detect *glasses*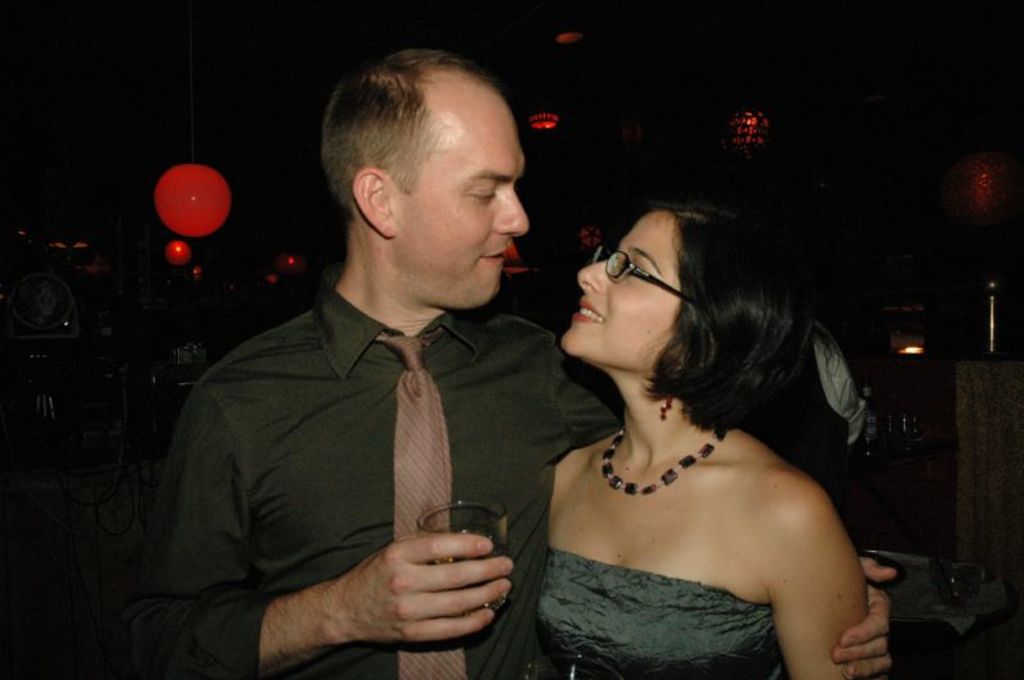
BBox(585, 248, 699, 302)
